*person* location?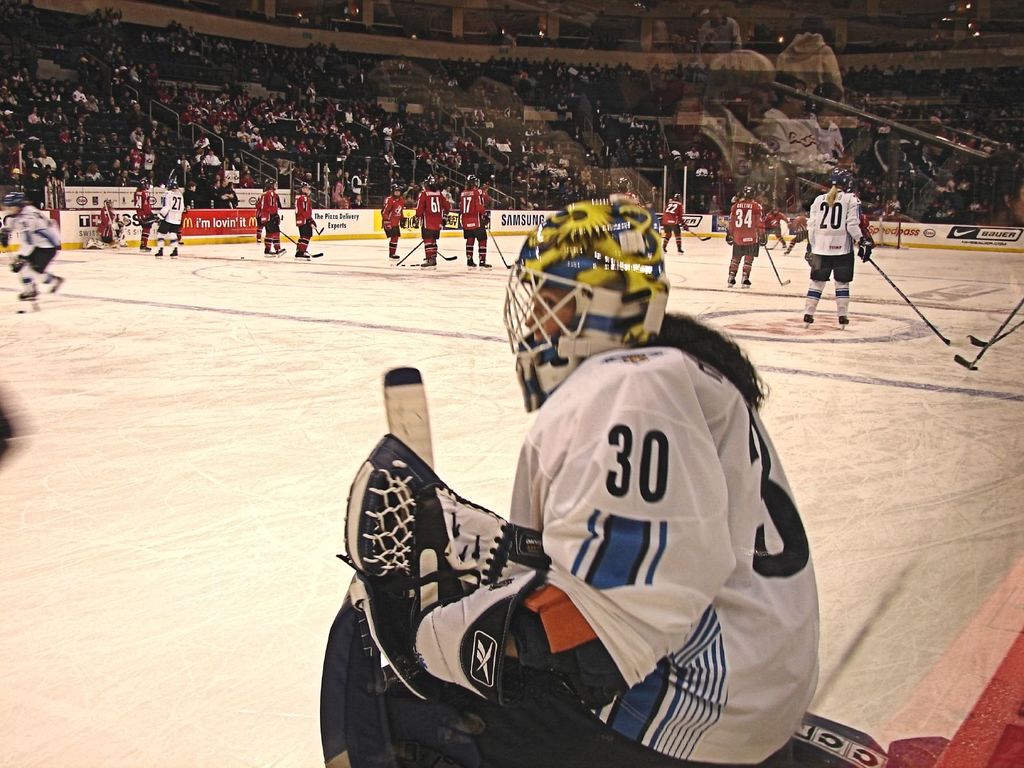
{"left": 727, "top": 188, "right": 769, "bottom": 287}
